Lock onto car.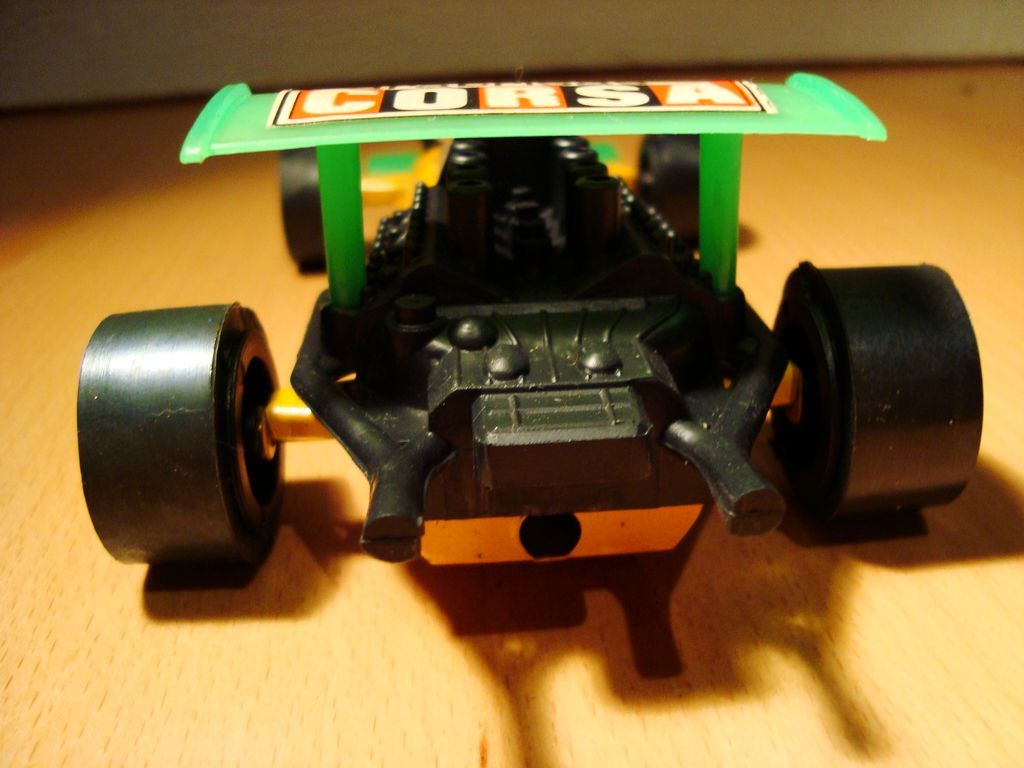
Locked: box=[76, 70, 984, 567].
